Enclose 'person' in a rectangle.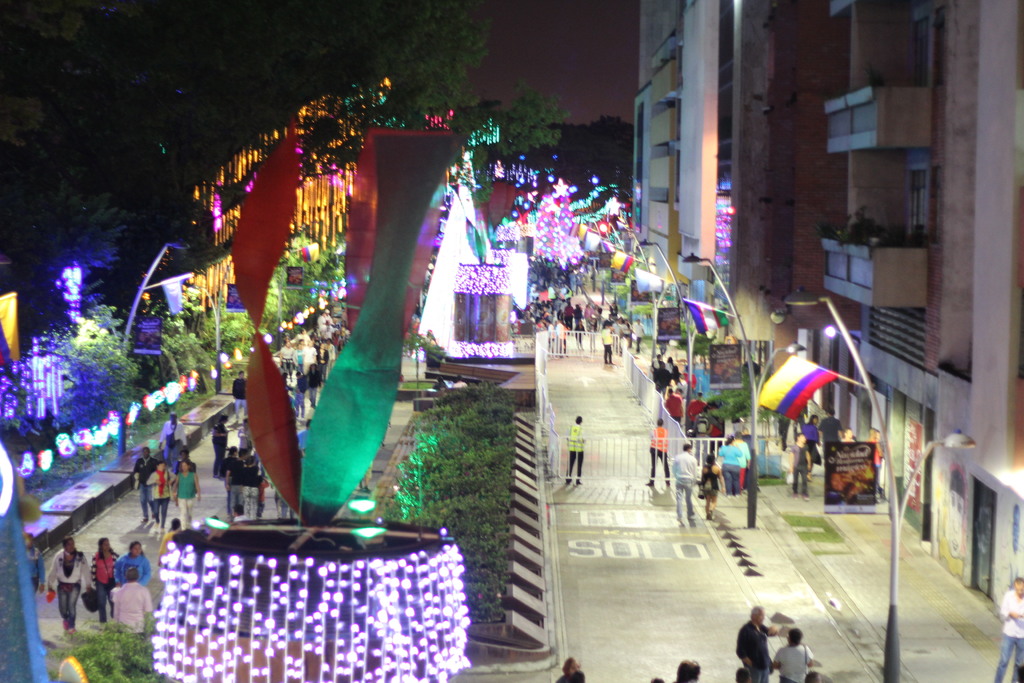
l=145, t=463, r=176, b=528.
